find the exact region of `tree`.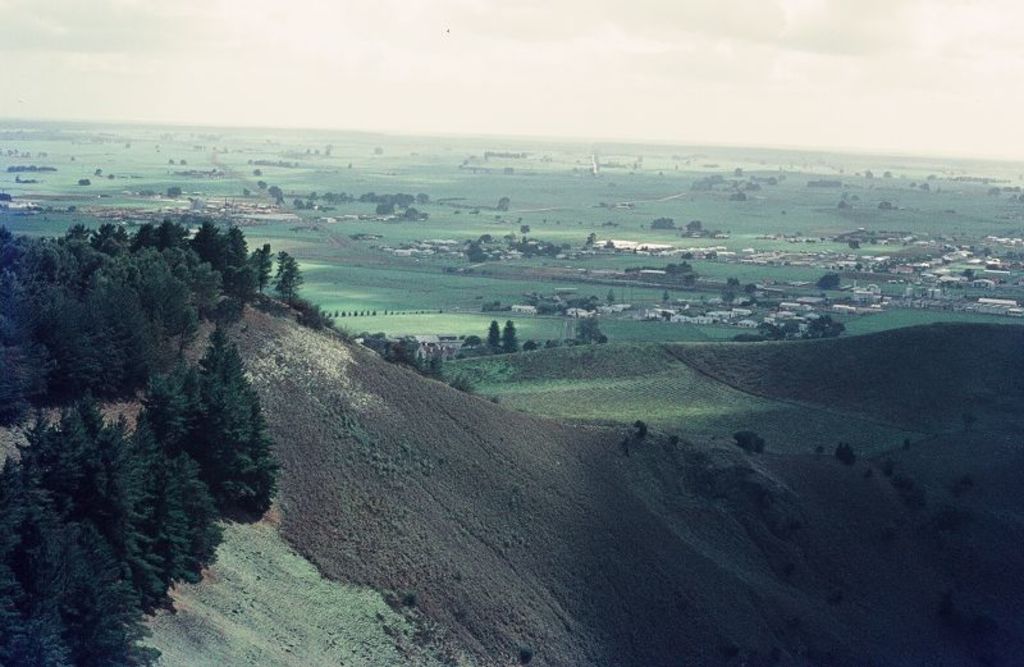
Exact region: <box>399,585,417,609</box>.
